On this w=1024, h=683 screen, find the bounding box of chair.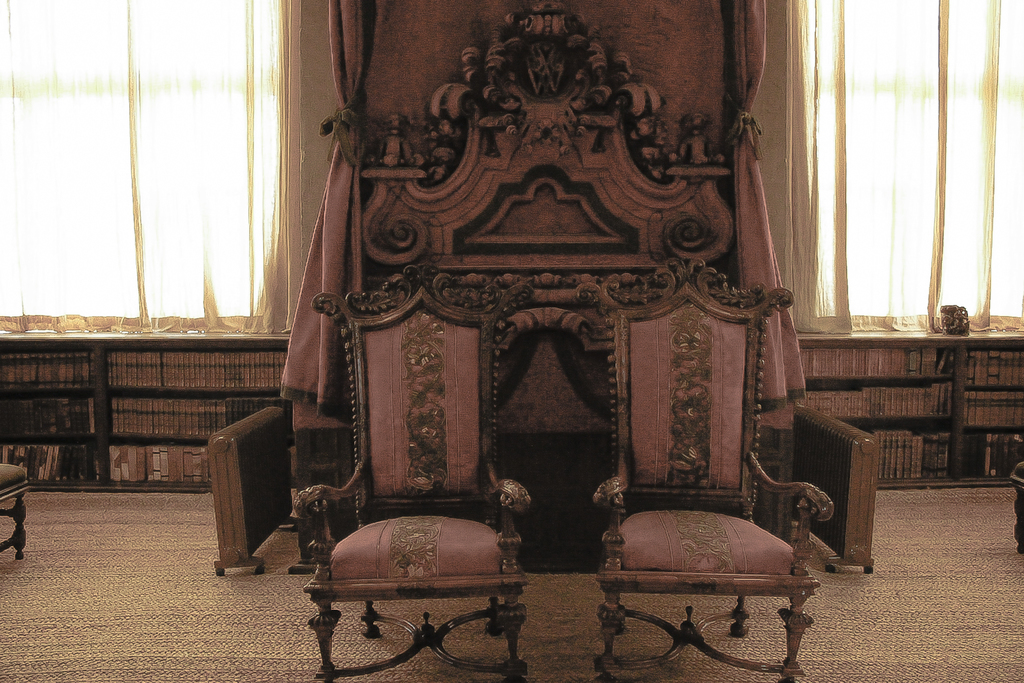
Bounding box: 1010:457:1023:556.
